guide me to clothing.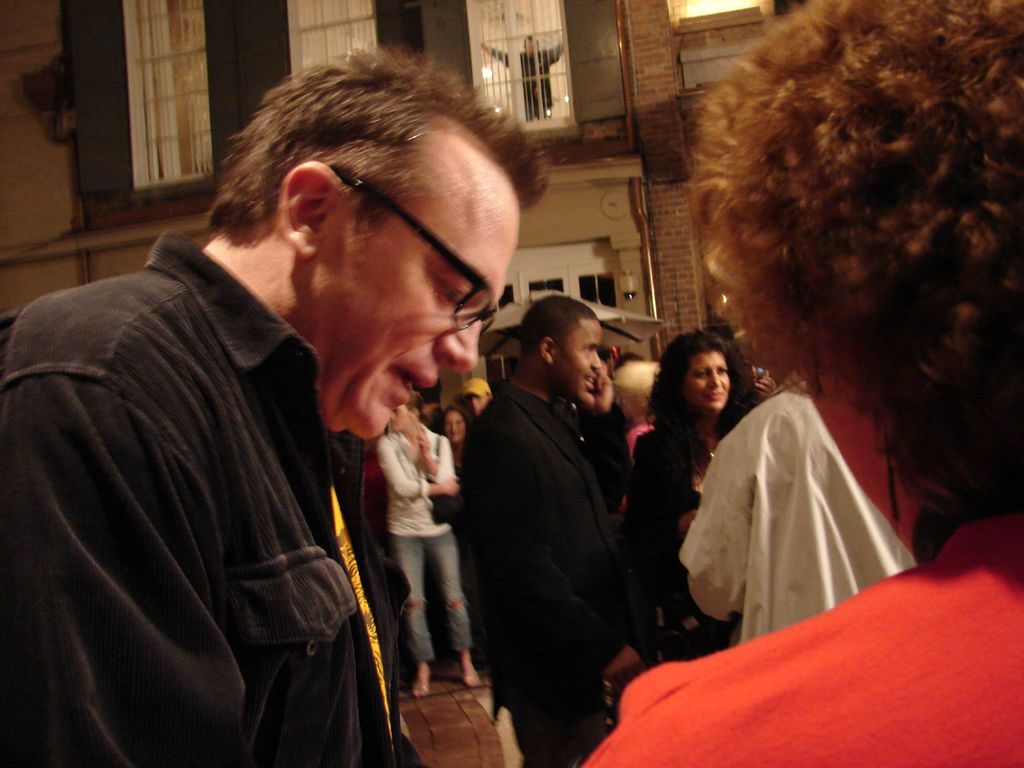
Guidance: 461:378:650:767.
